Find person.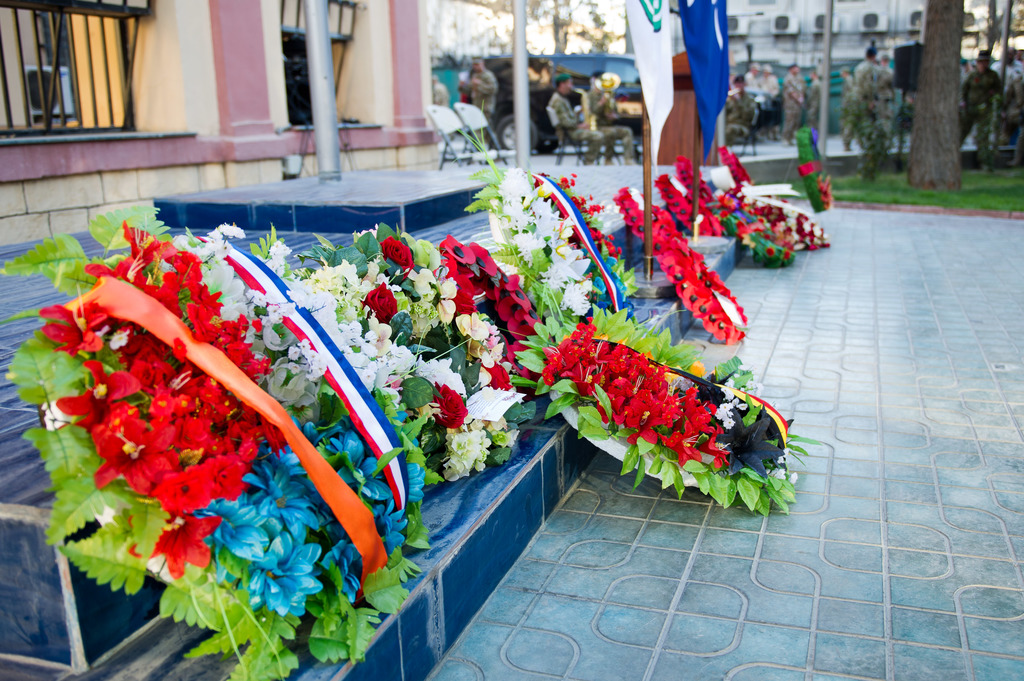
detection(572, 77, 630, 128).
